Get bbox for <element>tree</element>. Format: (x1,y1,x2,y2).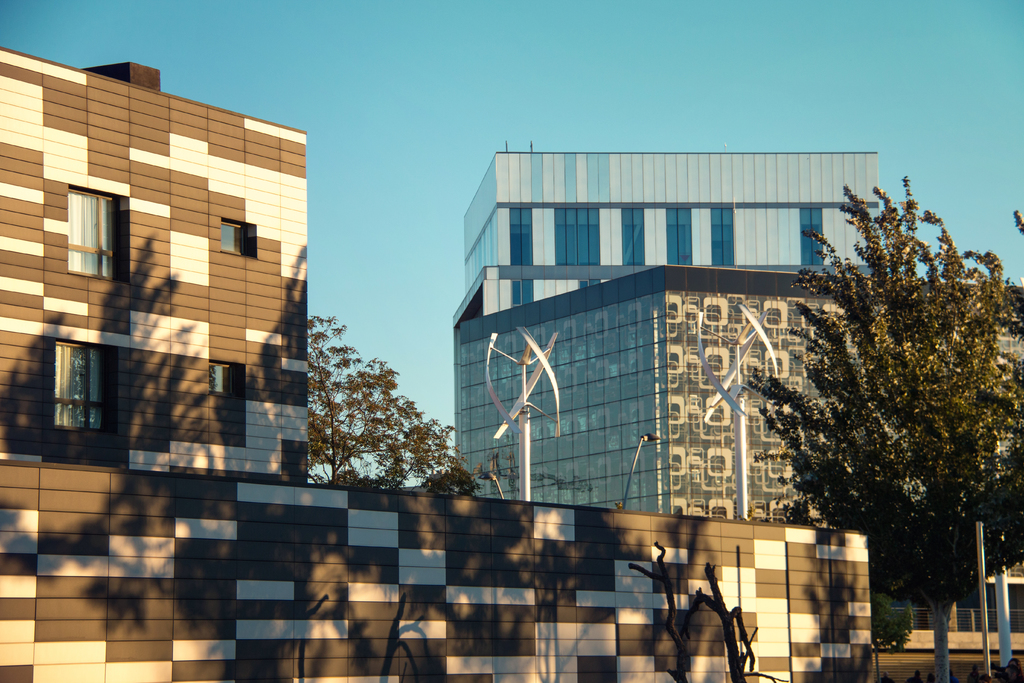
(302,313,479,495).
